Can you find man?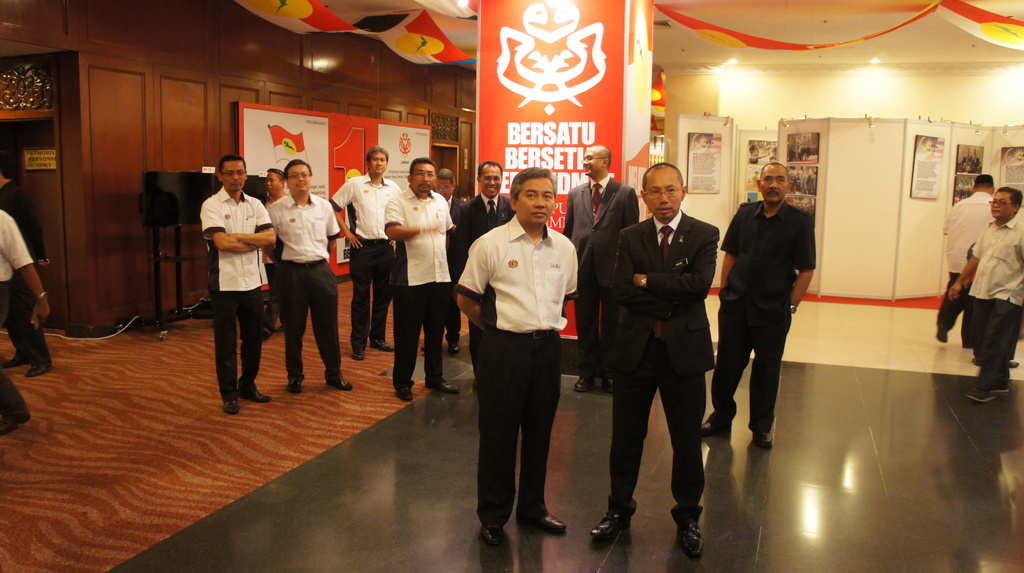
Yes, bounding box: detection(0, 161, 50, 379).
